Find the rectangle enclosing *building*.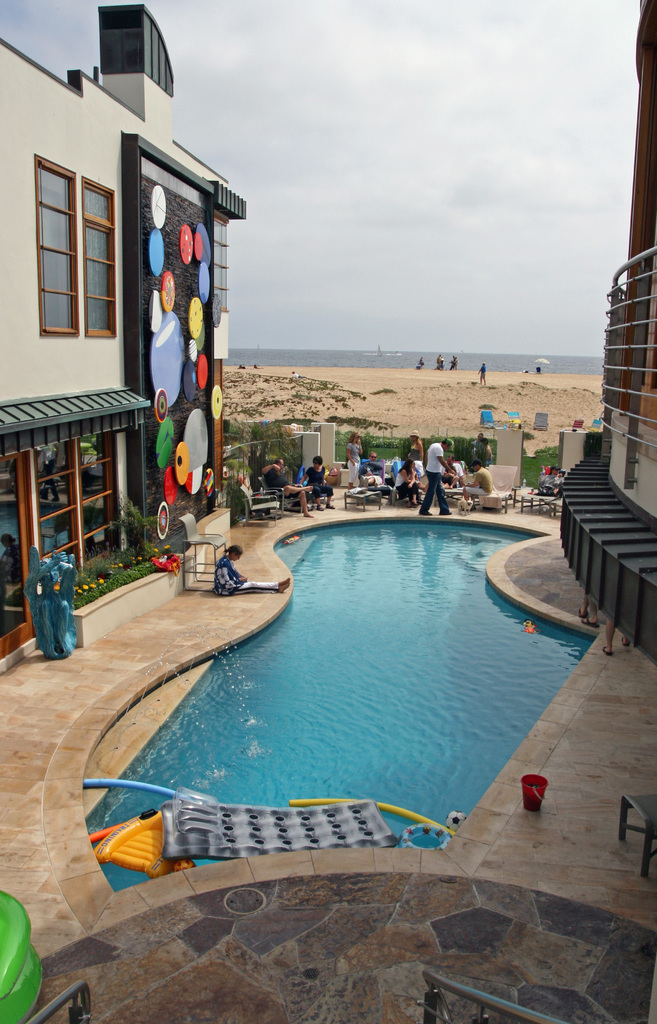
select_region(0, 0, 248, 684).
